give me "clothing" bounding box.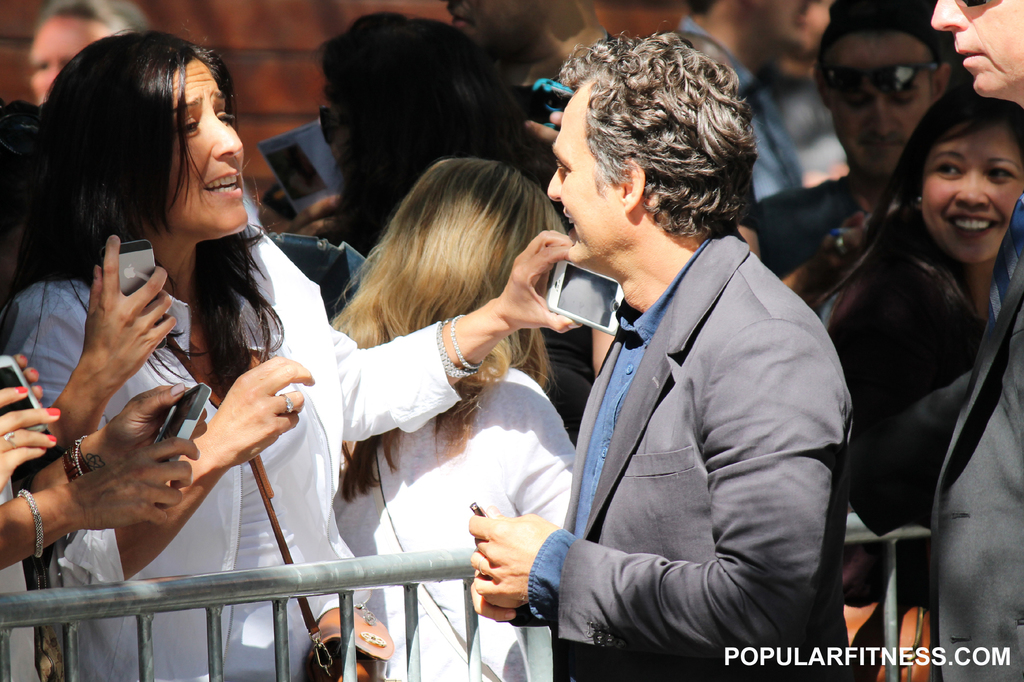
{"x1": 806, "y1": 225, "x2": 989, "y2": 619}.
